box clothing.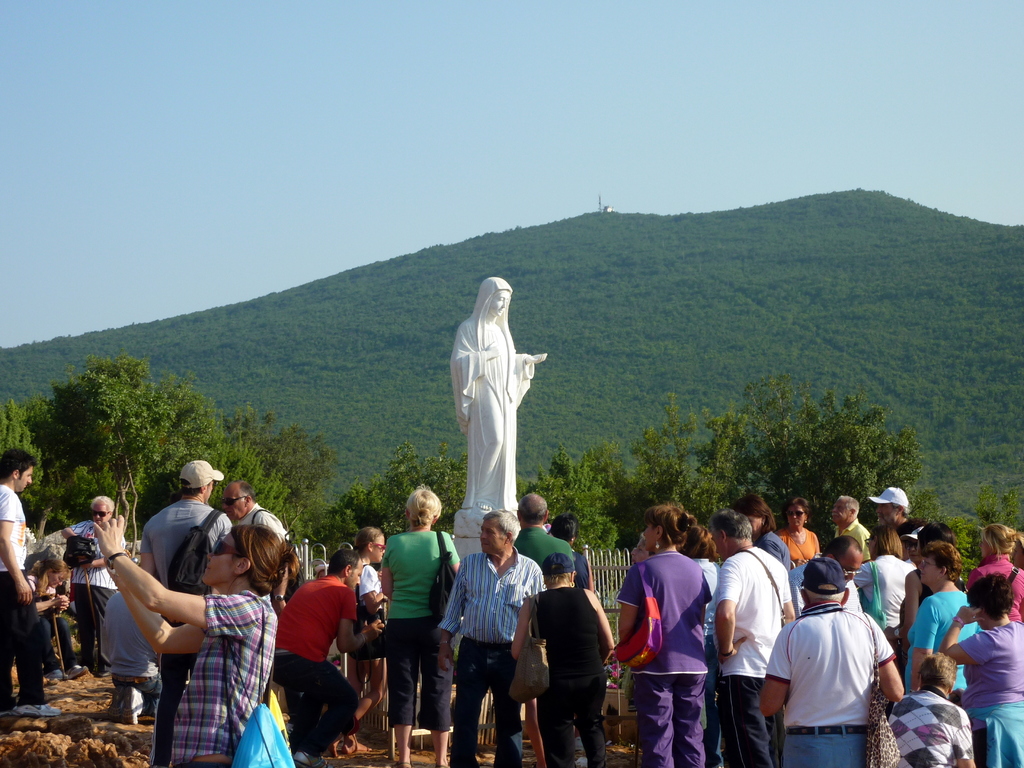
bbox(234, 500, 296, 541).
